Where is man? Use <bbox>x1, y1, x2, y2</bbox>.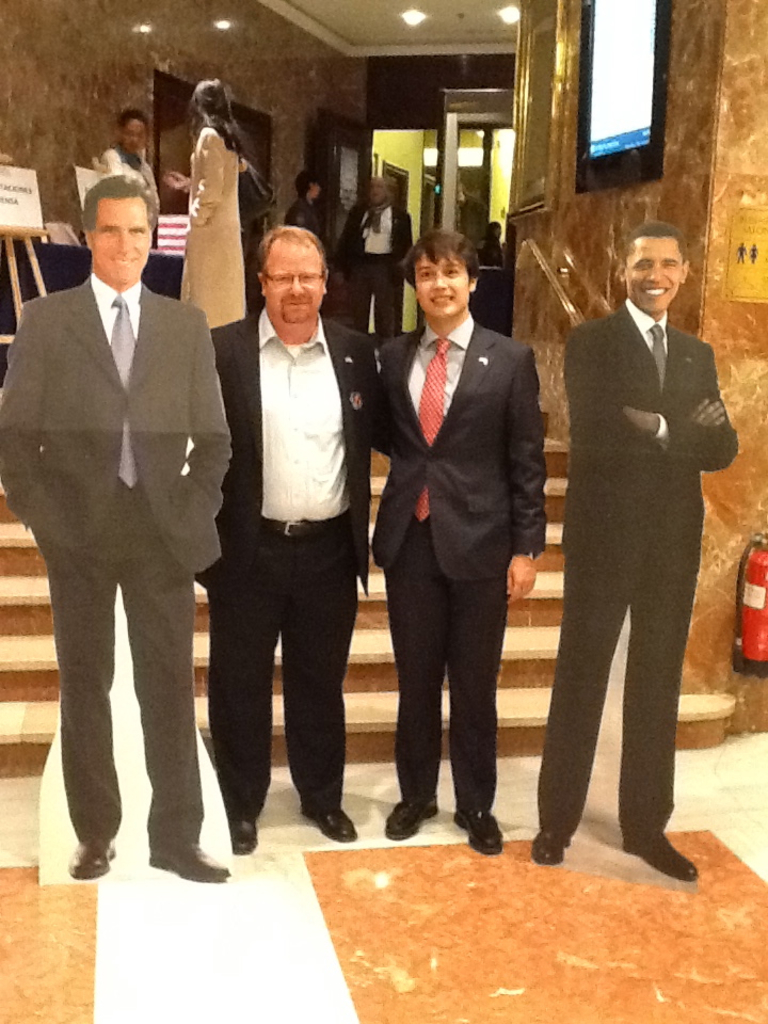
<bbox>337, 174, 416, 337</bbox>.
